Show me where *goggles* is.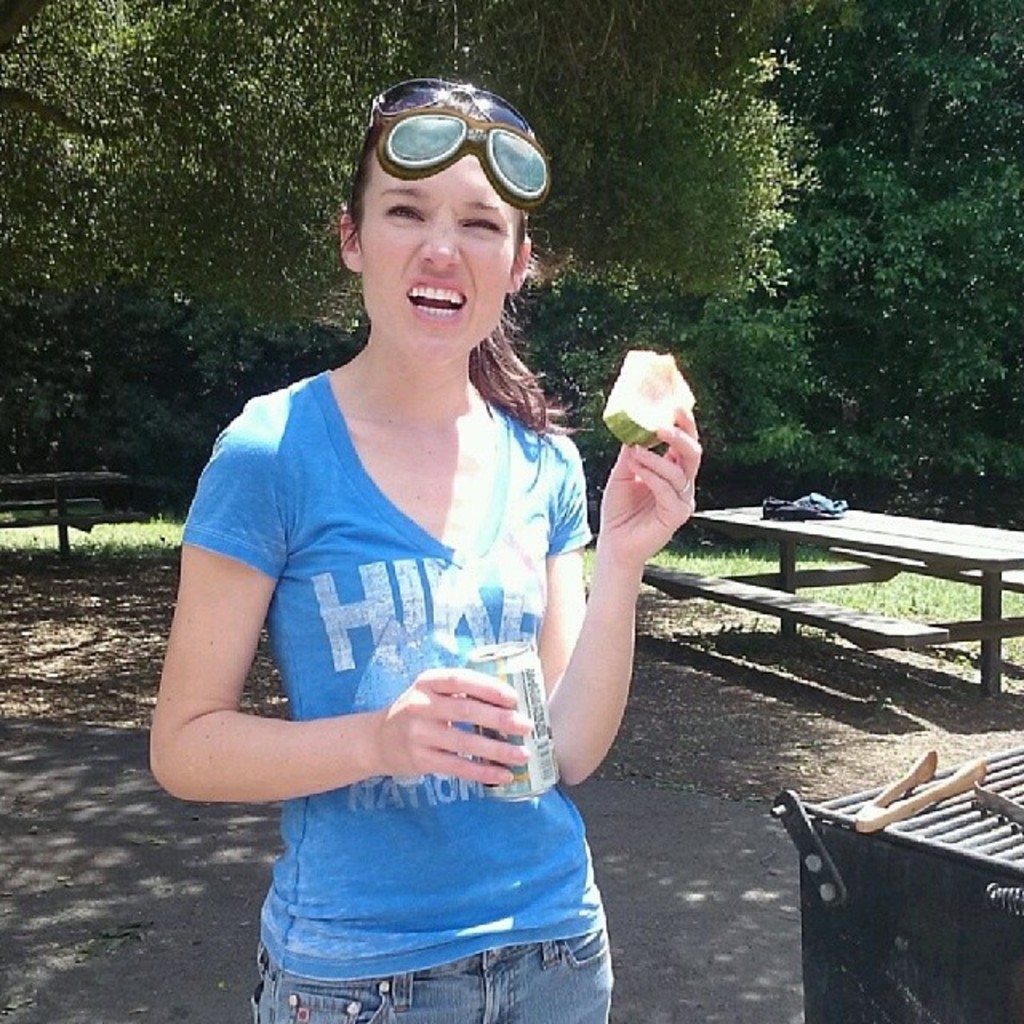
*goggles* is at Rect(360, 99, 550, 189).
